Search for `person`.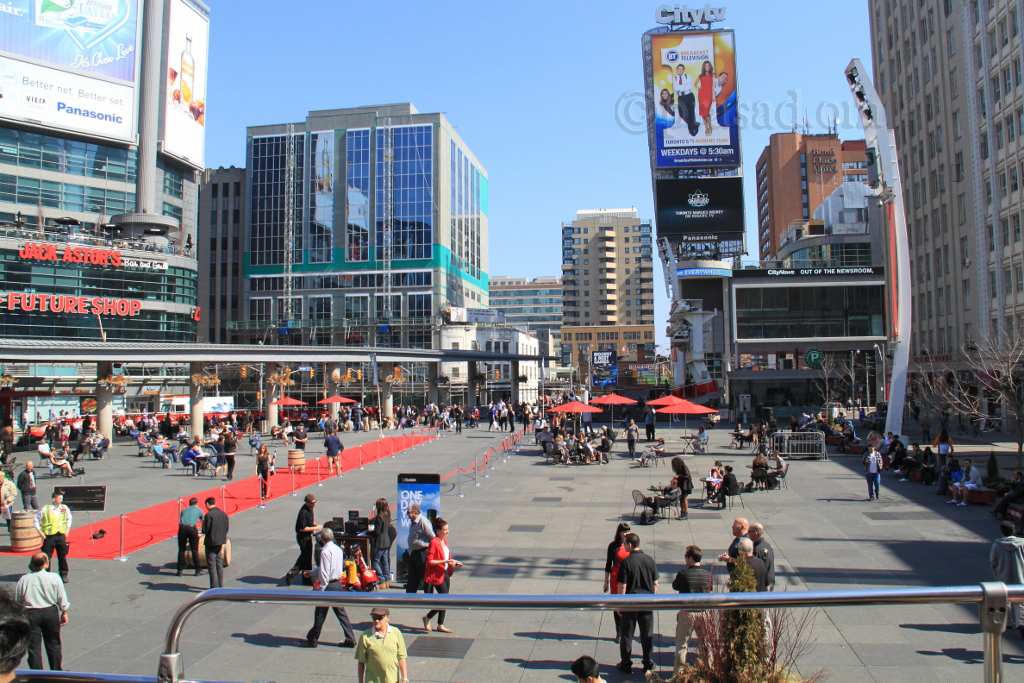
Found at bbox(636, 434, 667, 467).
